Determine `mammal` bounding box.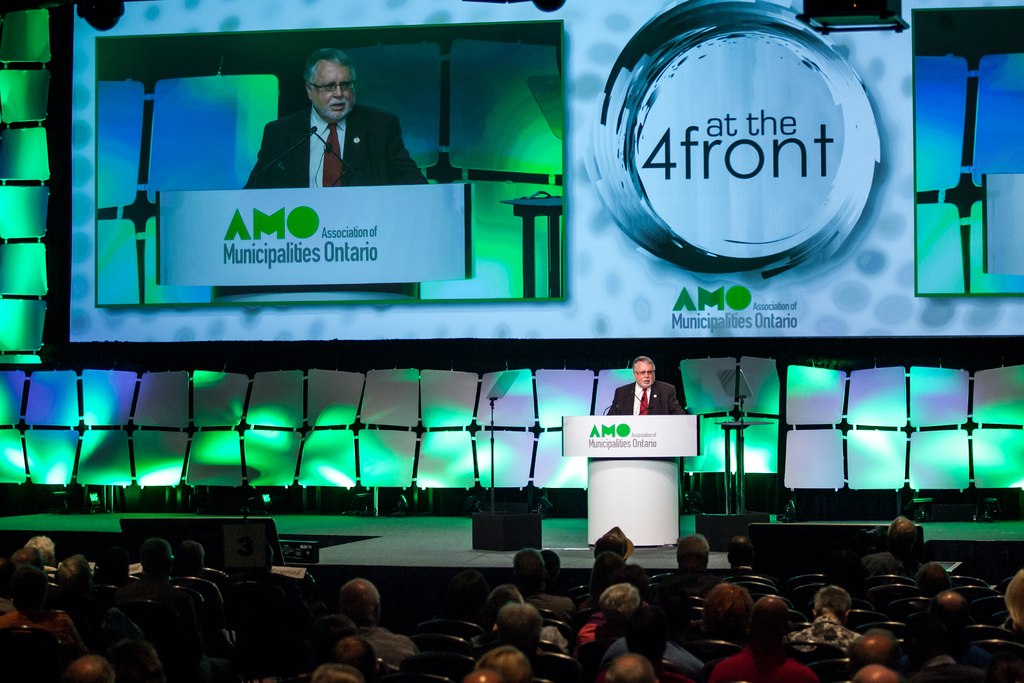
Determined: (915,582,975,651).
